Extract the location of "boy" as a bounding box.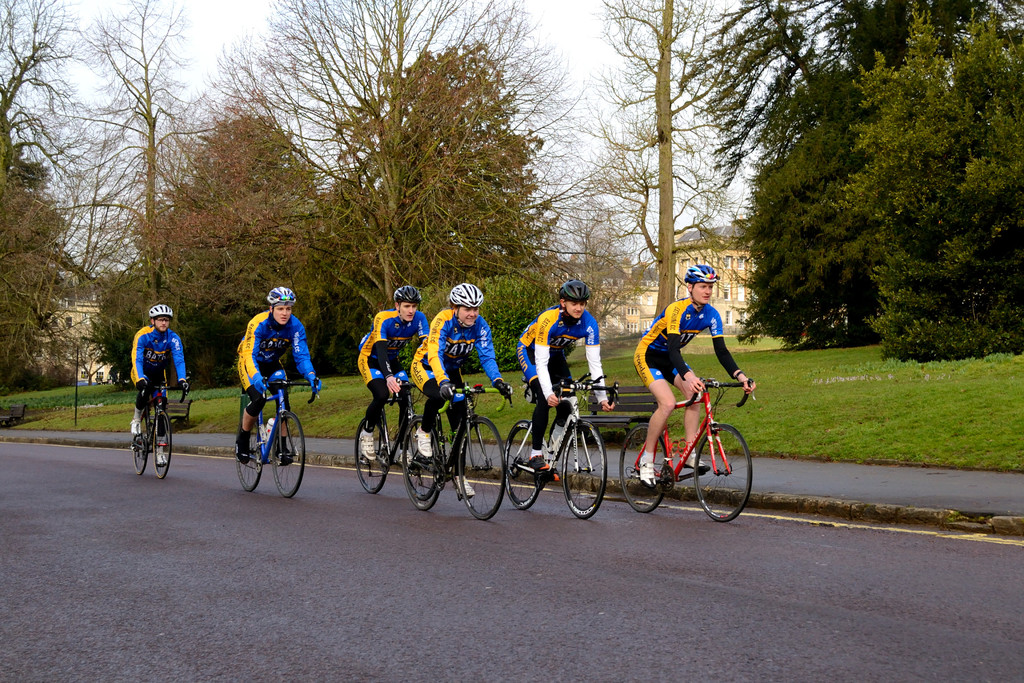
519,277,613,468.
